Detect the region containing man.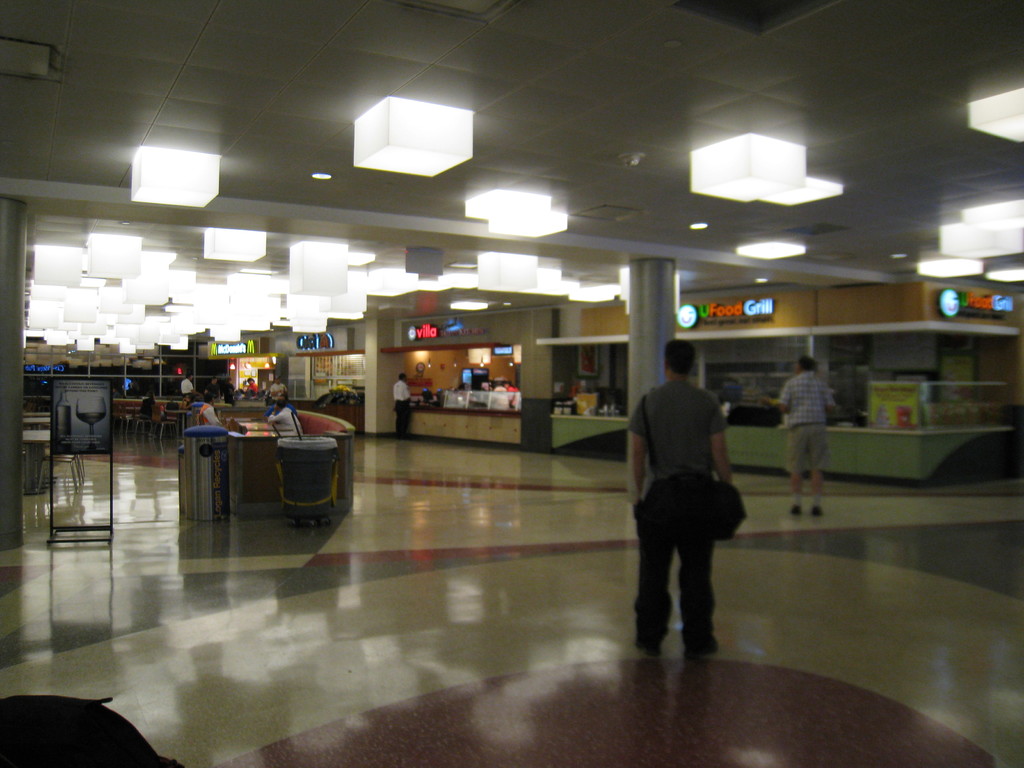
(389,372,425,442).
